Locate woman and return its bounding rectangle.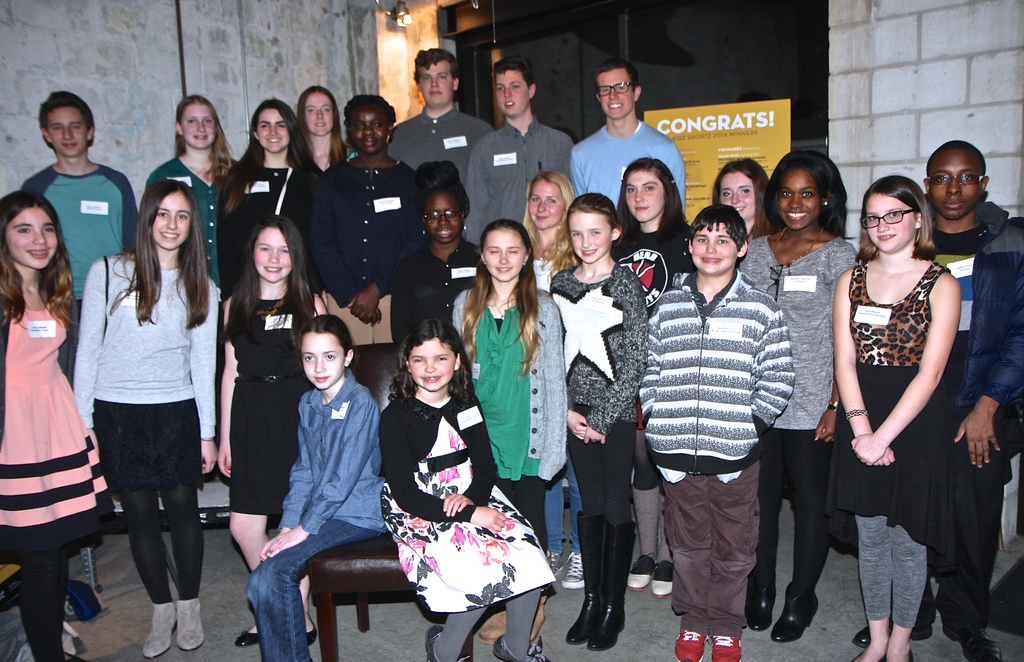
<region>516, 170, 600, 598</region>.
